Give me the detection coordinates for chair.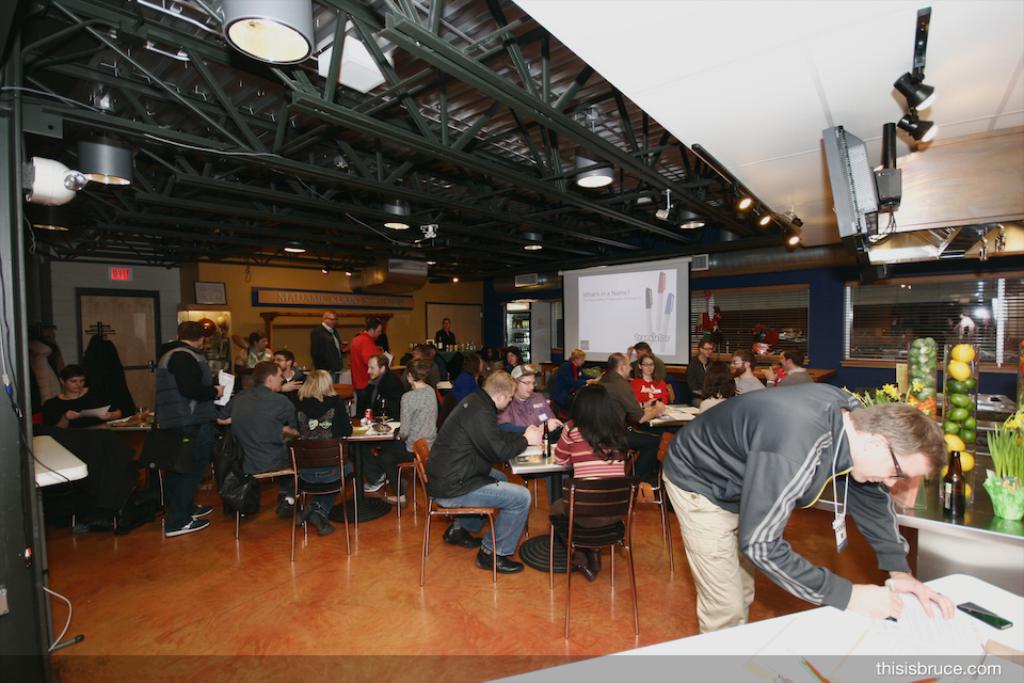
bbox=[226, 424, 306, 540].
